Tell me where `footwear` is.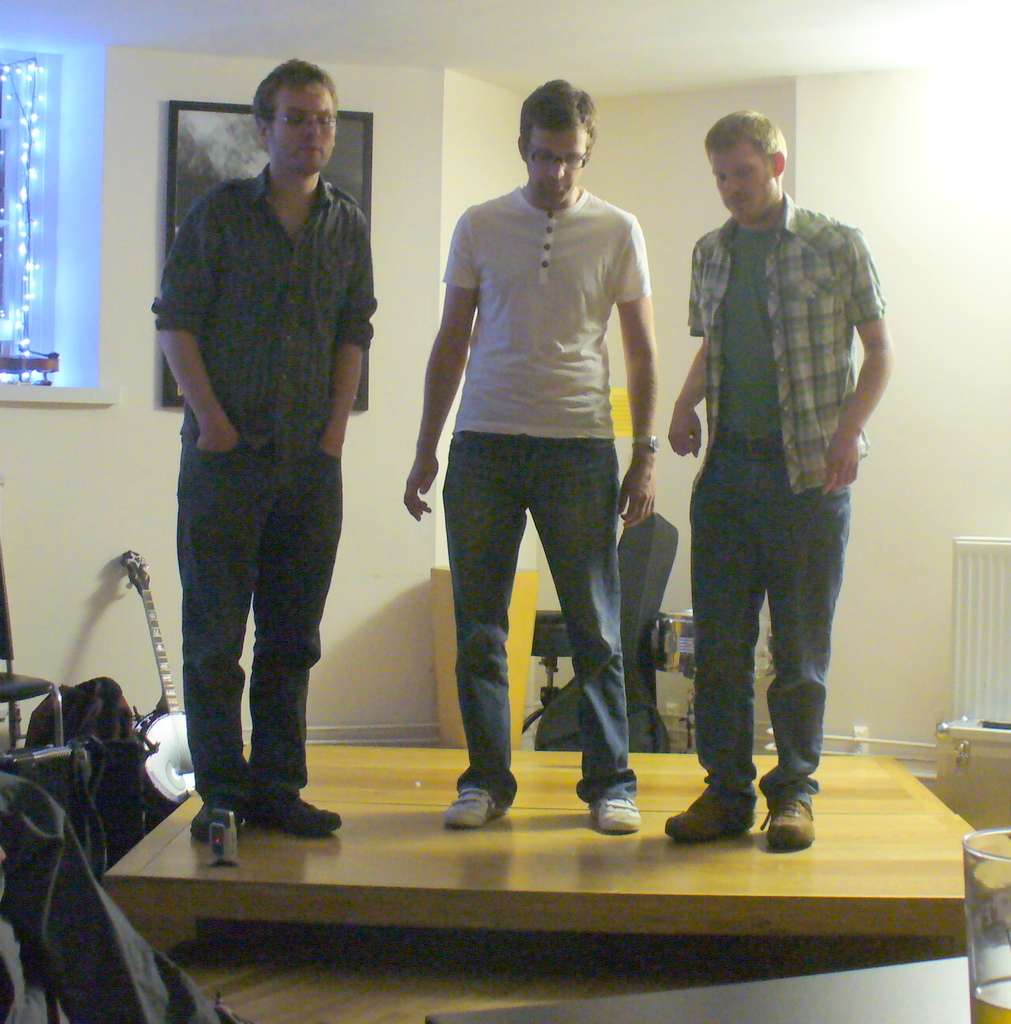
`footwear` is at (left=188, top=797, right=242, bottom=844).
